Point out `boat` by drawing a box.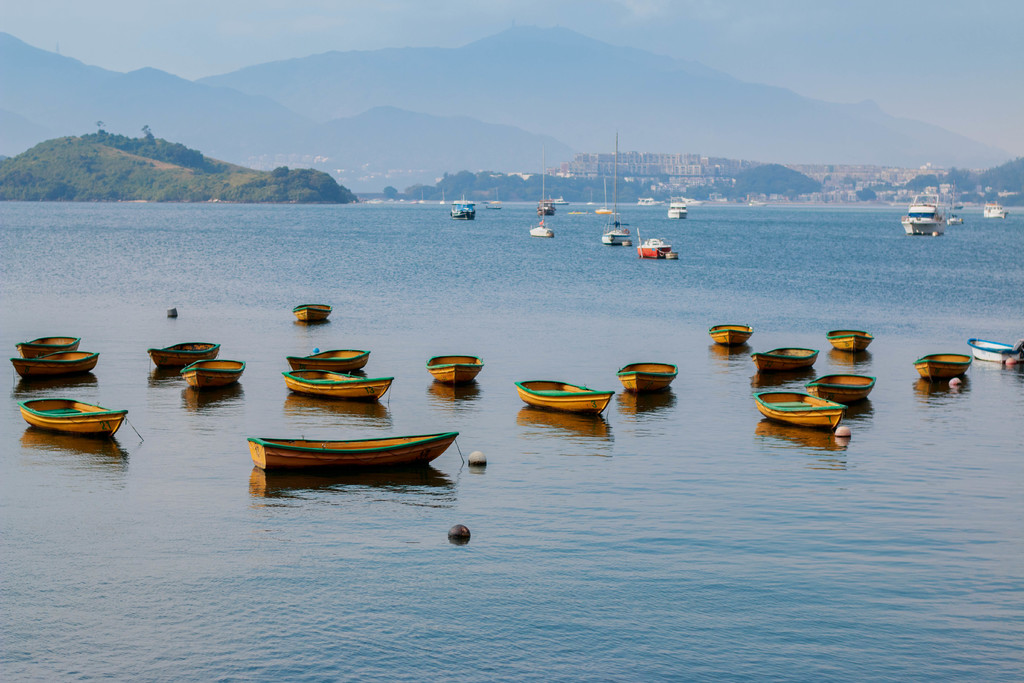
(426,352,480,383).
